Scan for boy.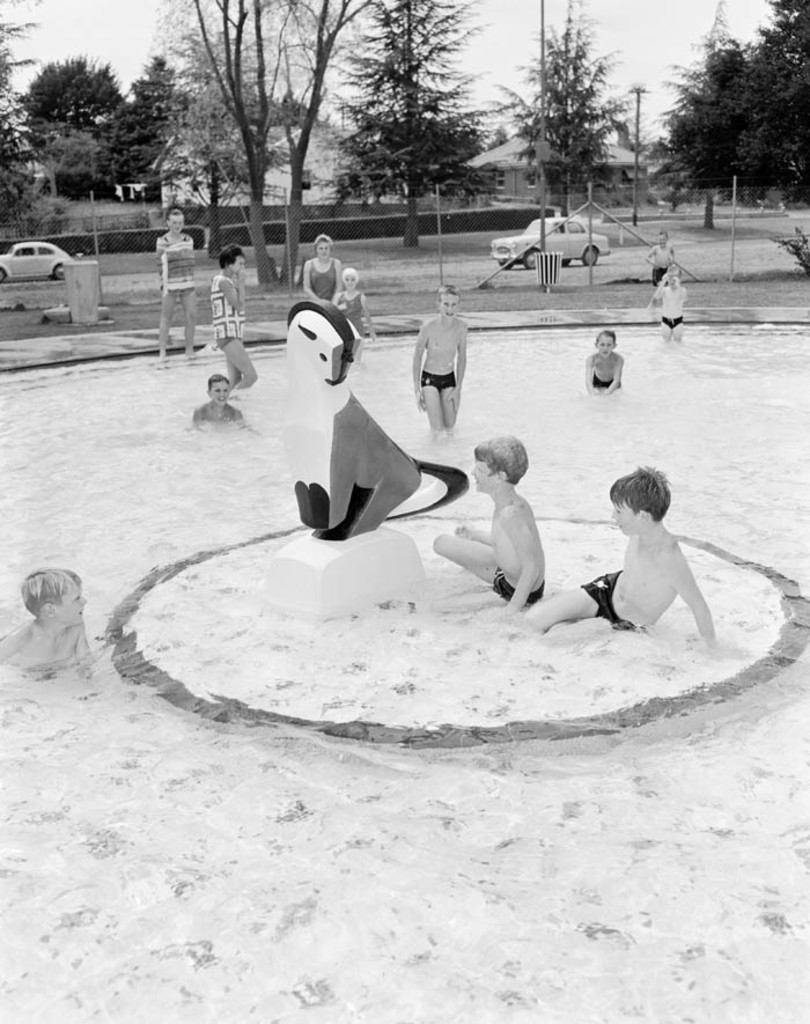
Scan result: bbox(524, 457, 721, 647).
